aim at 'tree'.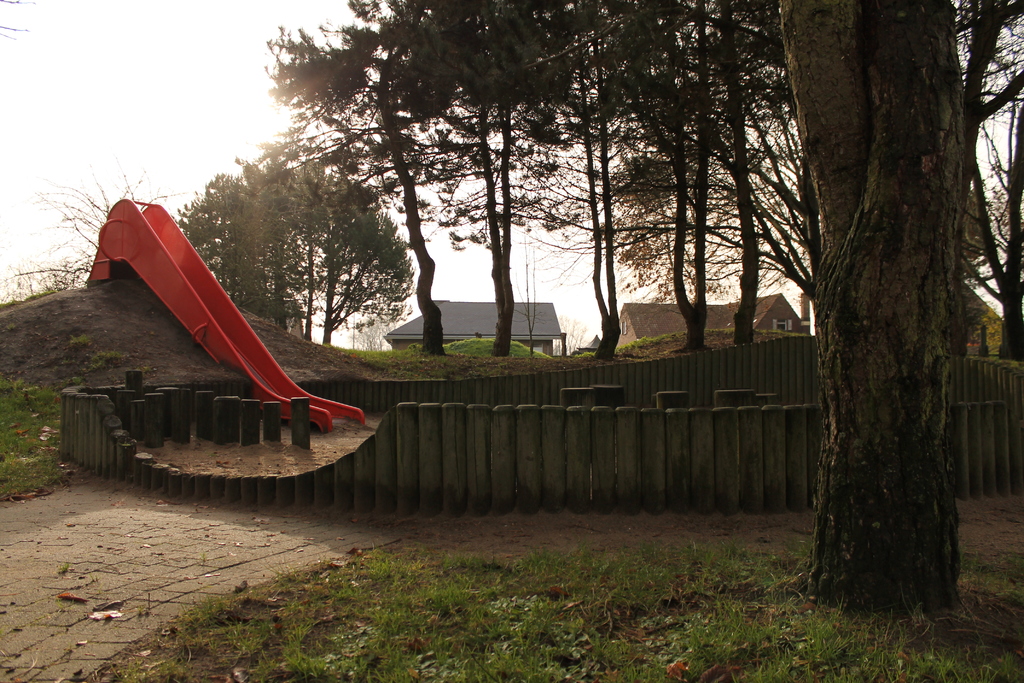
Aimed at <box>618,0,732,367</box>.
